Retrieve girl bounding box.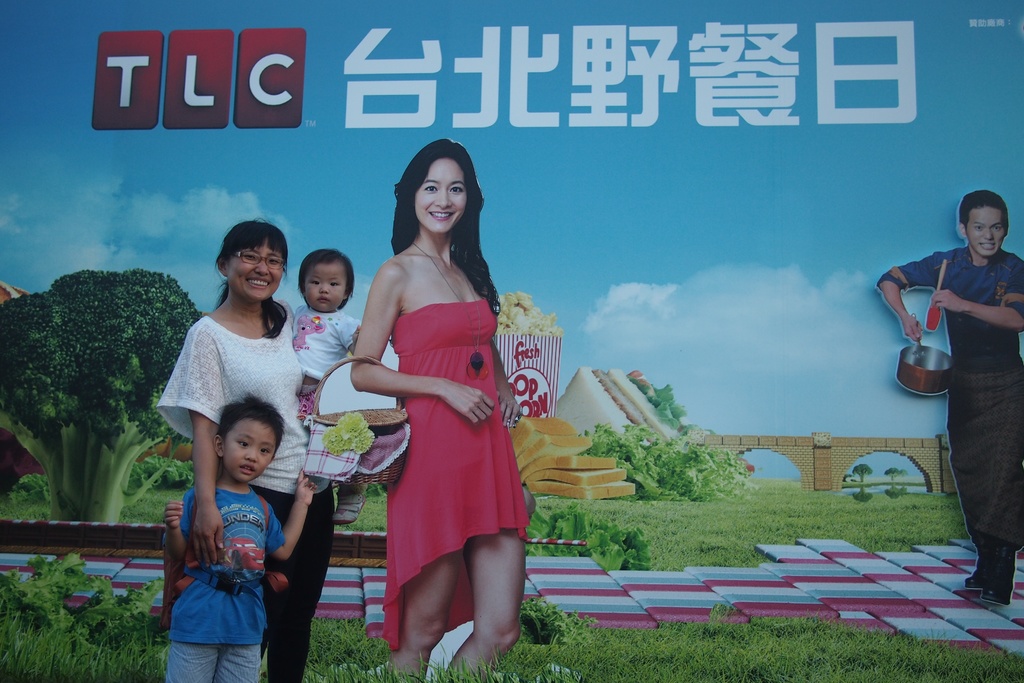
Bounding box: crop(349, 138, 534, 675).
